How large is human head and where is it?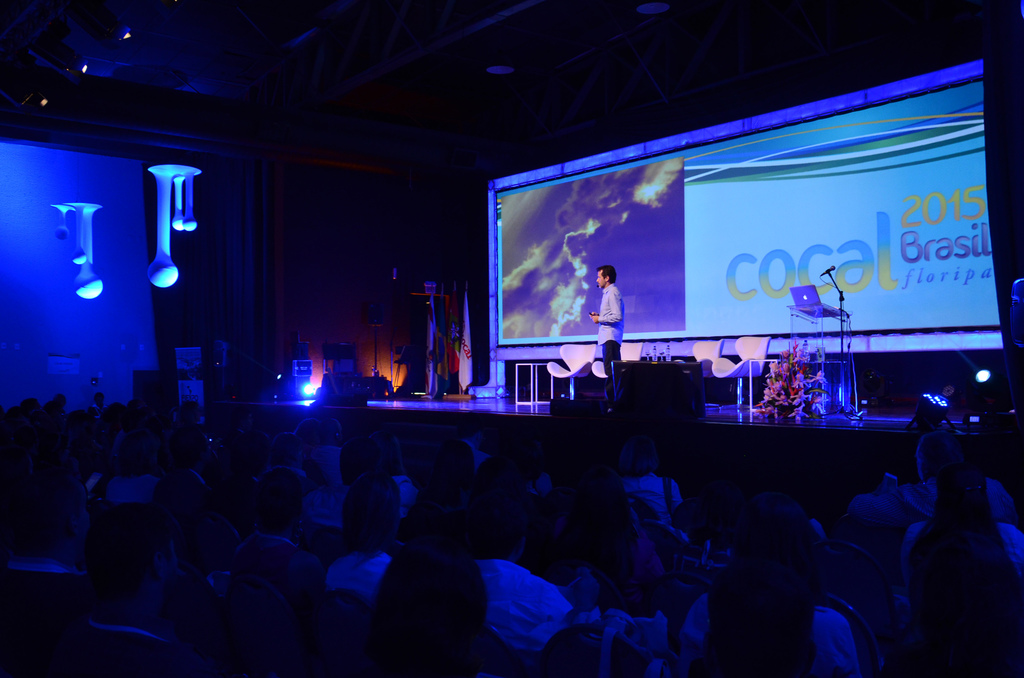
Bounding box: Rect(596, 263, 620, 288).
